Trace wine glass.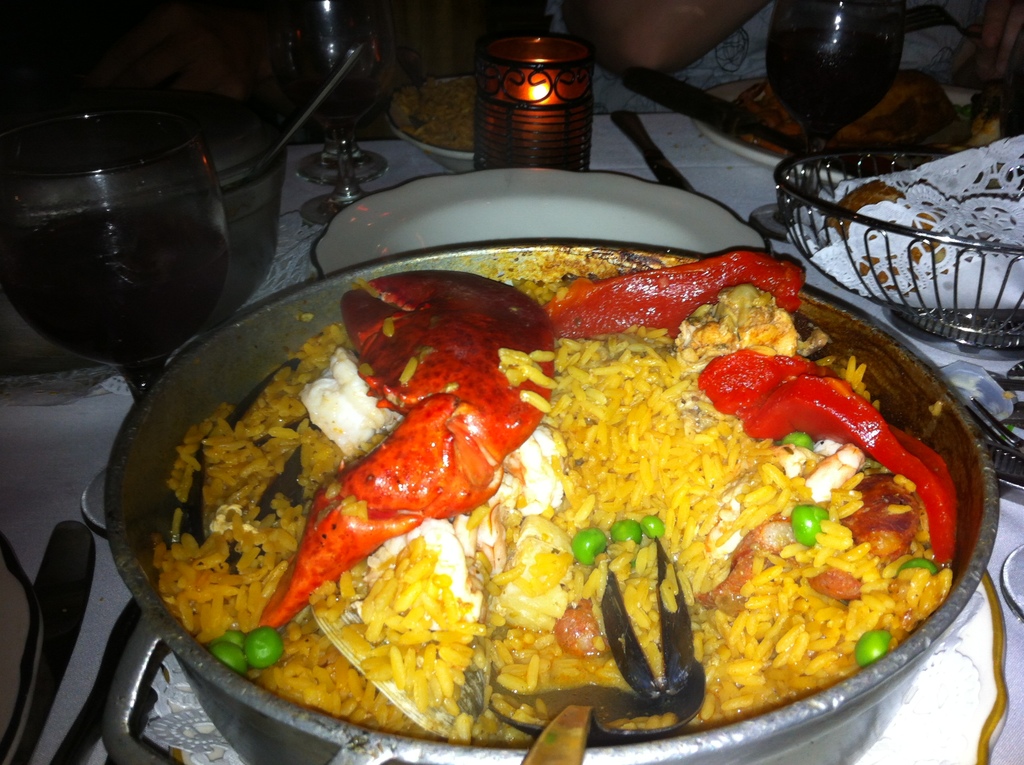
Traced to detection(744, 0, 902, 245).
